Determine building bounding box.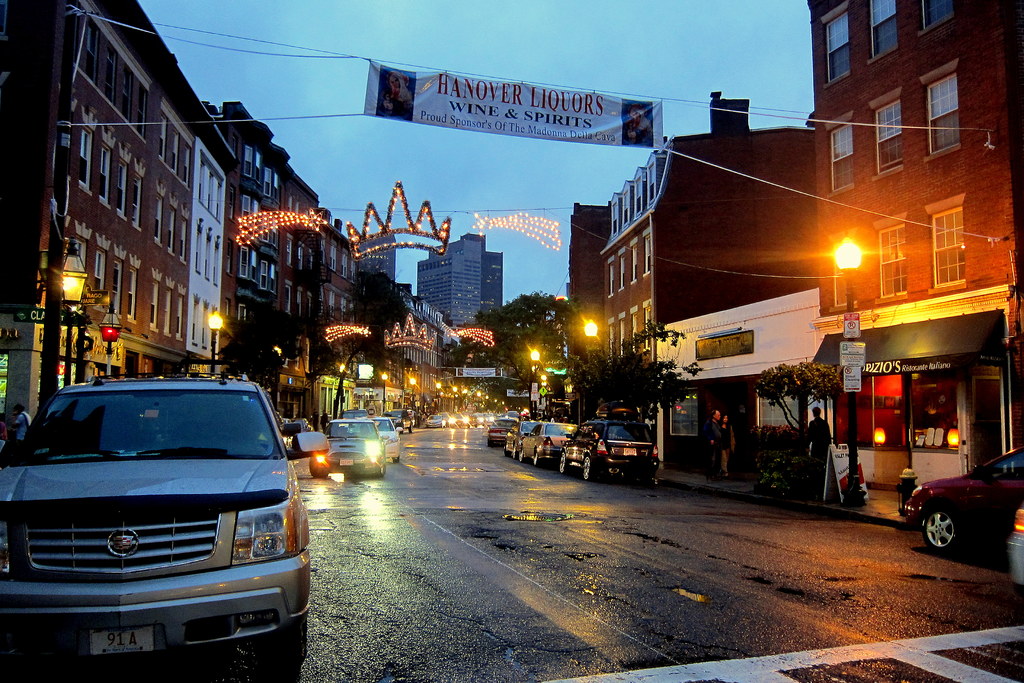
Determined: 809/0/1023/500.
